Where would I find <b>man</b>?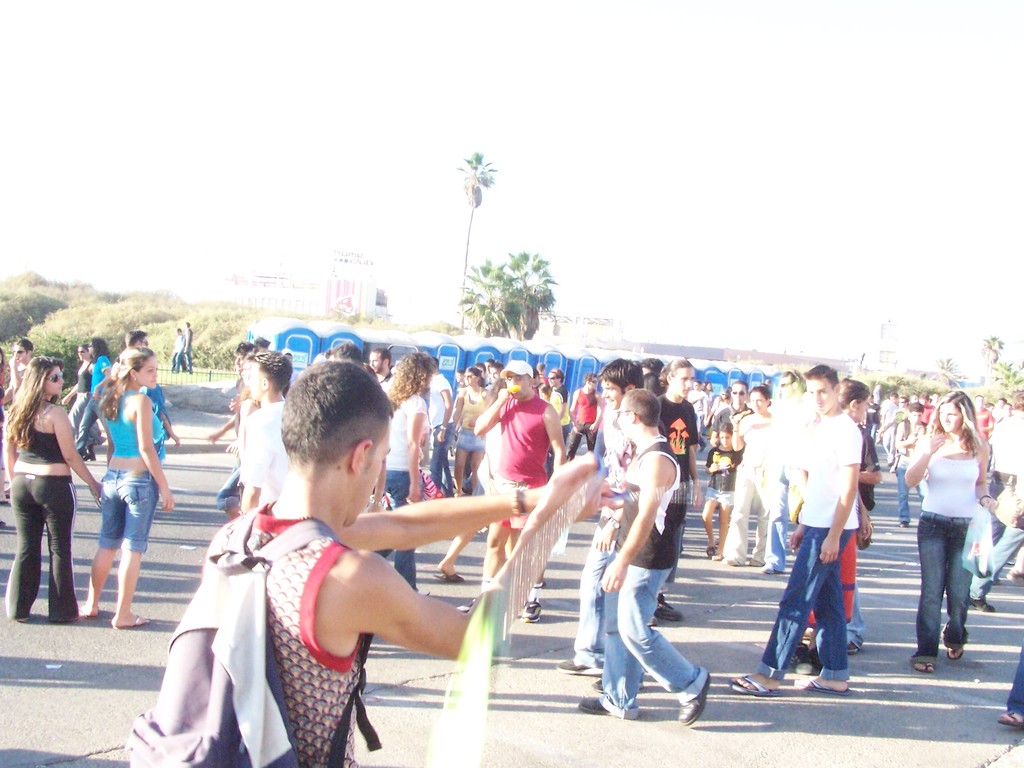
At [left=890, top=401, right=921, bottom=526].
